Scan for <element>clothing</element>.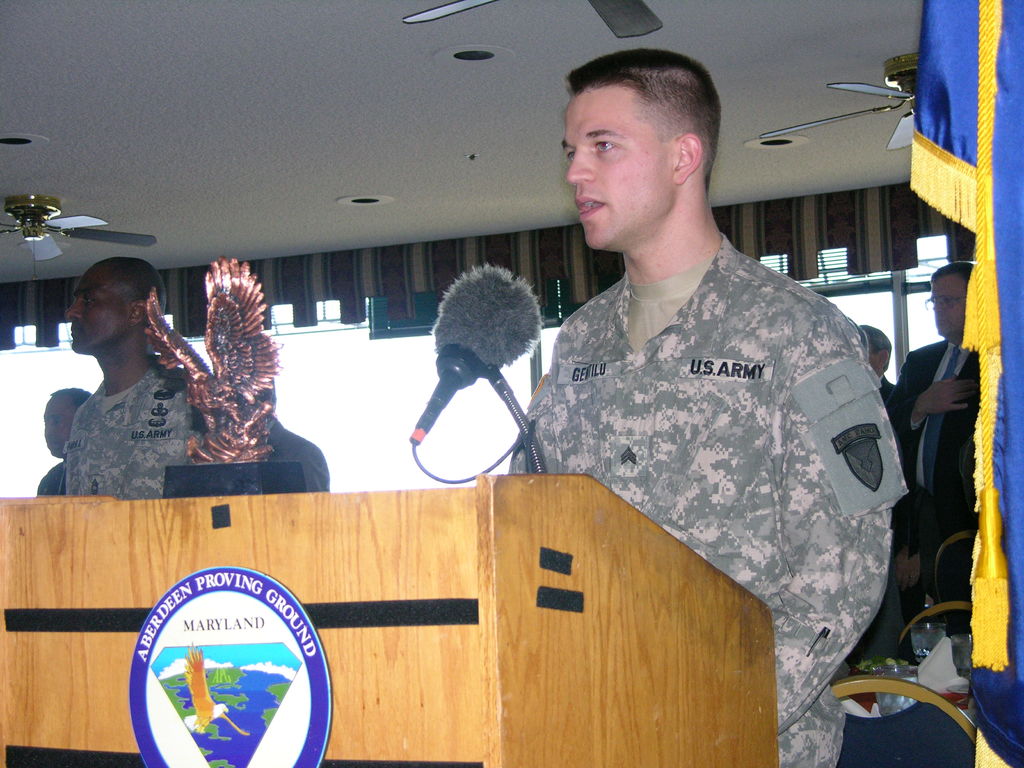
Scan result: [49, 308, 201, 510].
